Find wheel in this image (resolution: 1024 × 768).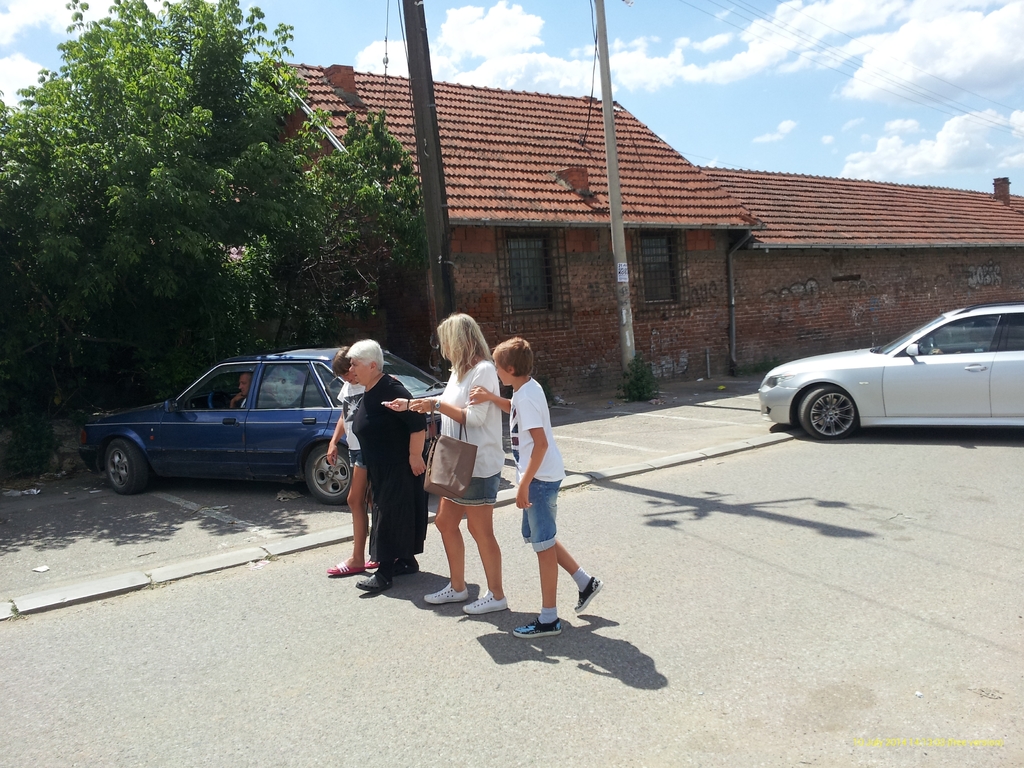
[left=799, top=383, right=857, bottom=447].
